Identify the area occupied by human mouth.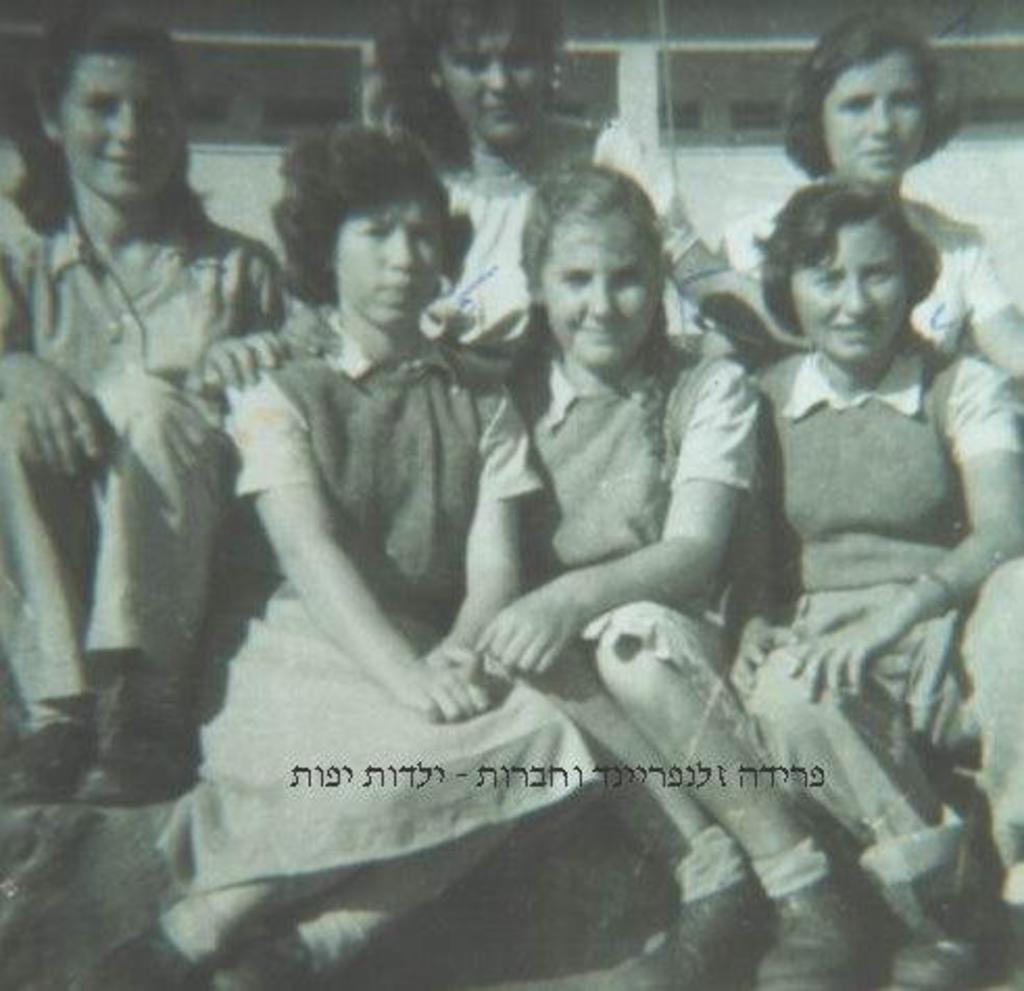
Area: left=578, top=321, right=628, bottom=344.
